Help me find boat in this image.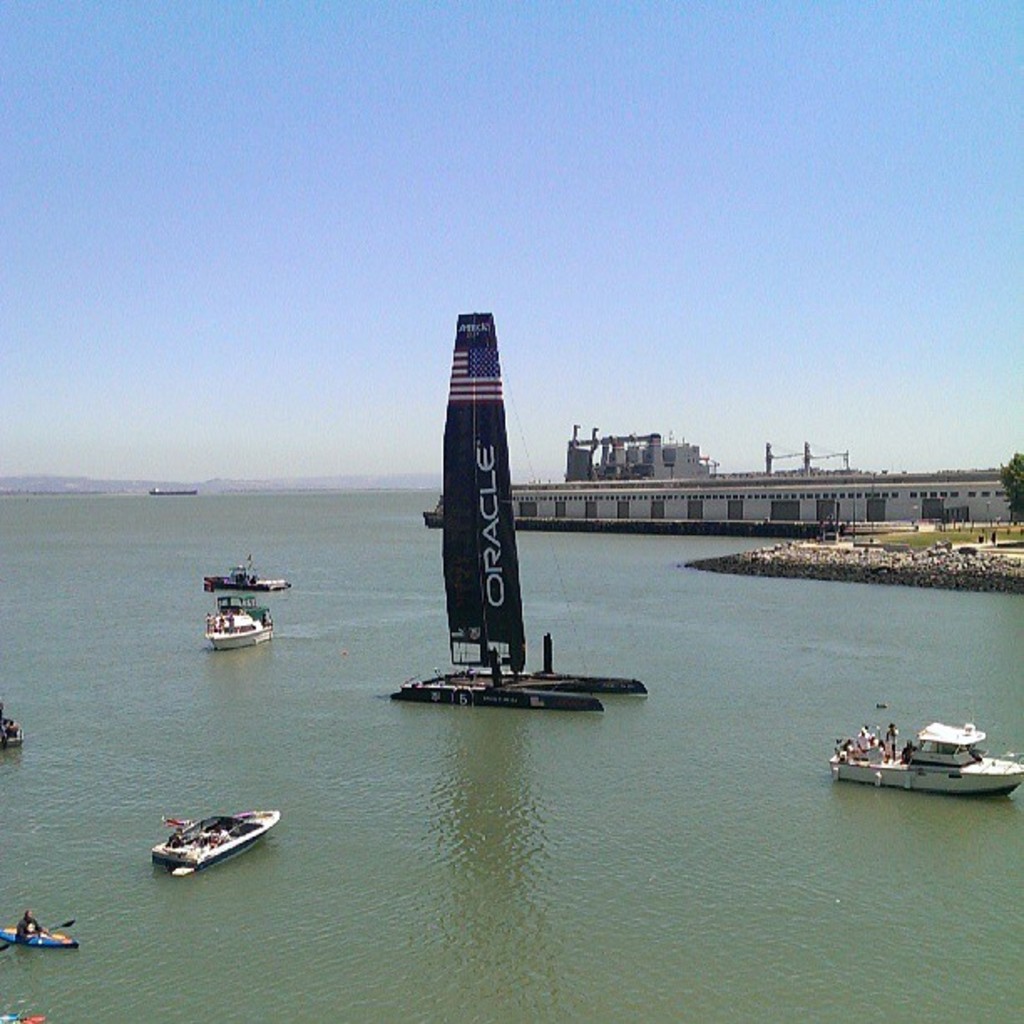
Found it: 202:564:294:594.
